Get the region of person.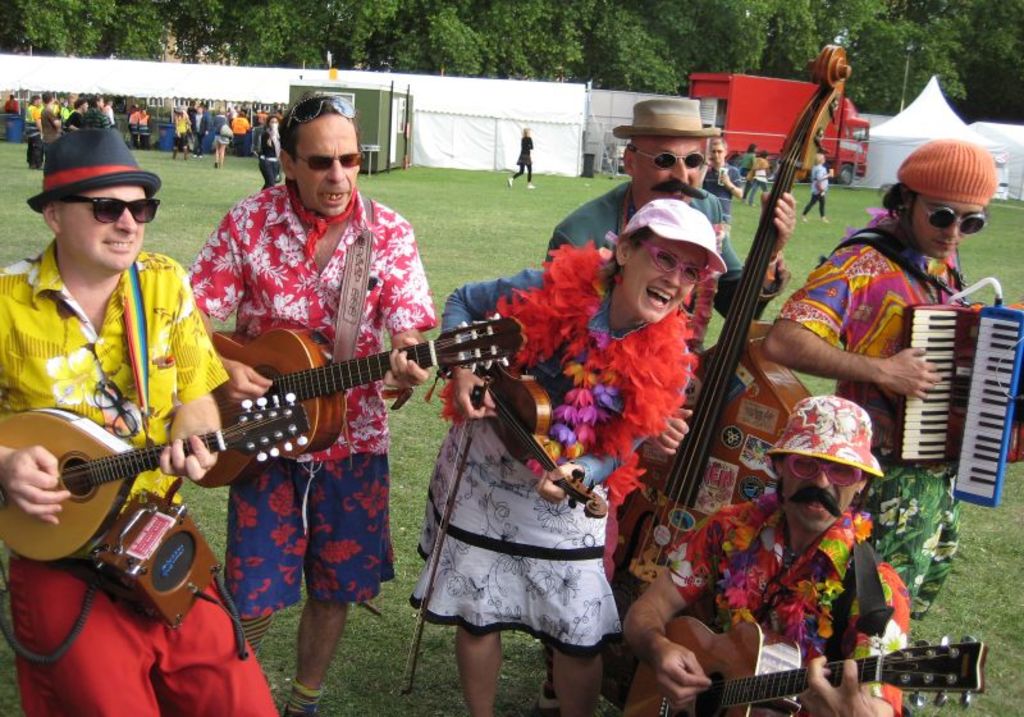
locate(739, 143, 755, 196).
